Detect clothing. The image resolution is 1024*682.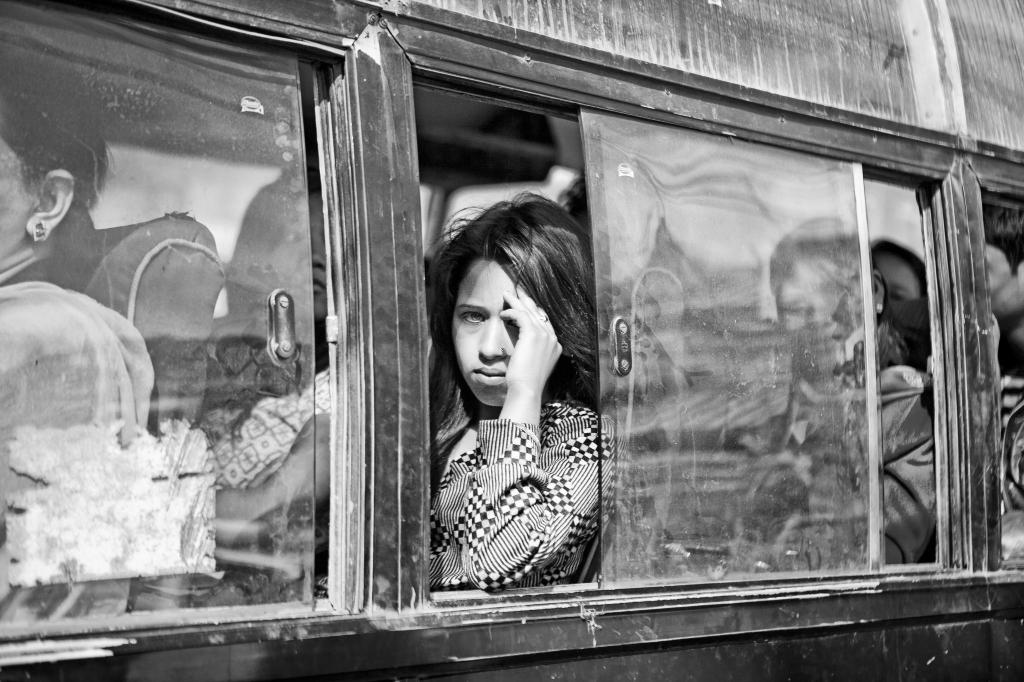
crop(422, 310, 623, 606).
